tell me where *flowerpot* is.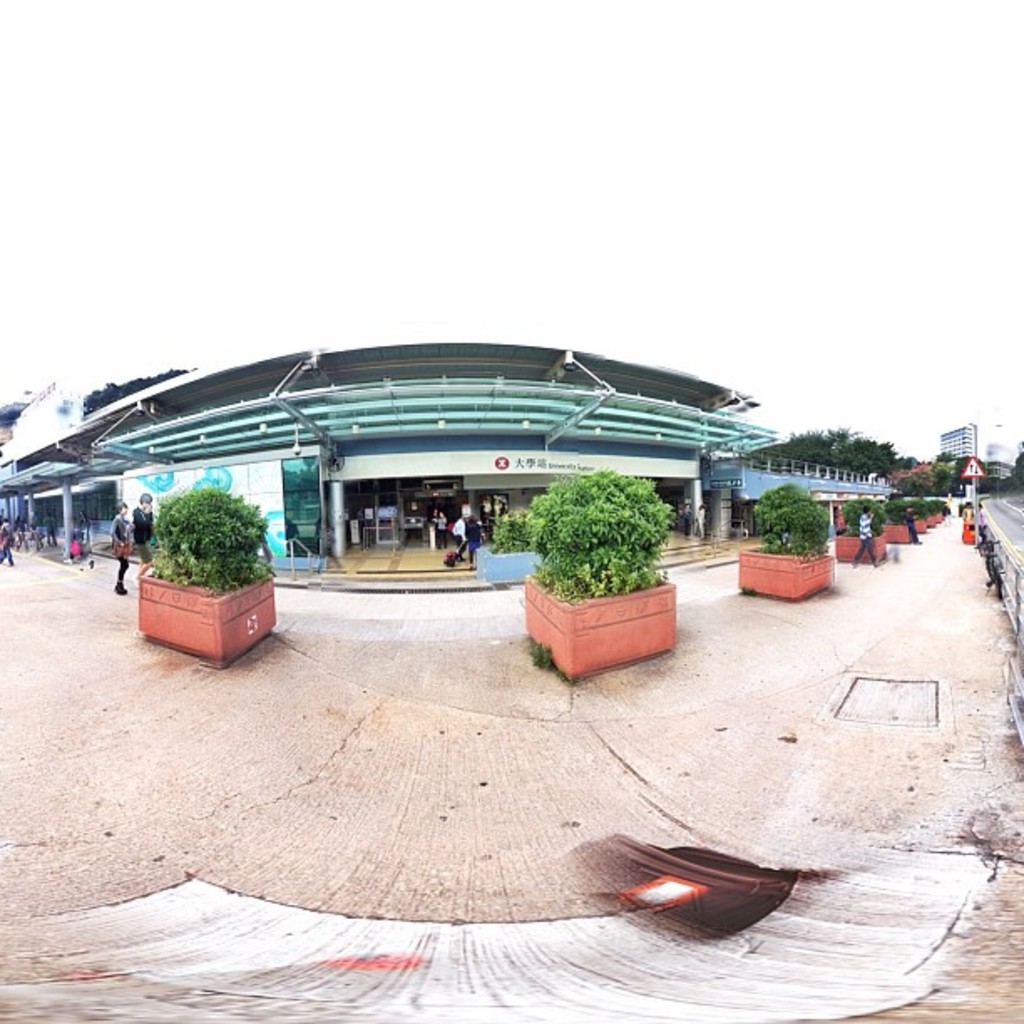
*flowerpot* is at 912:519:932:534.
